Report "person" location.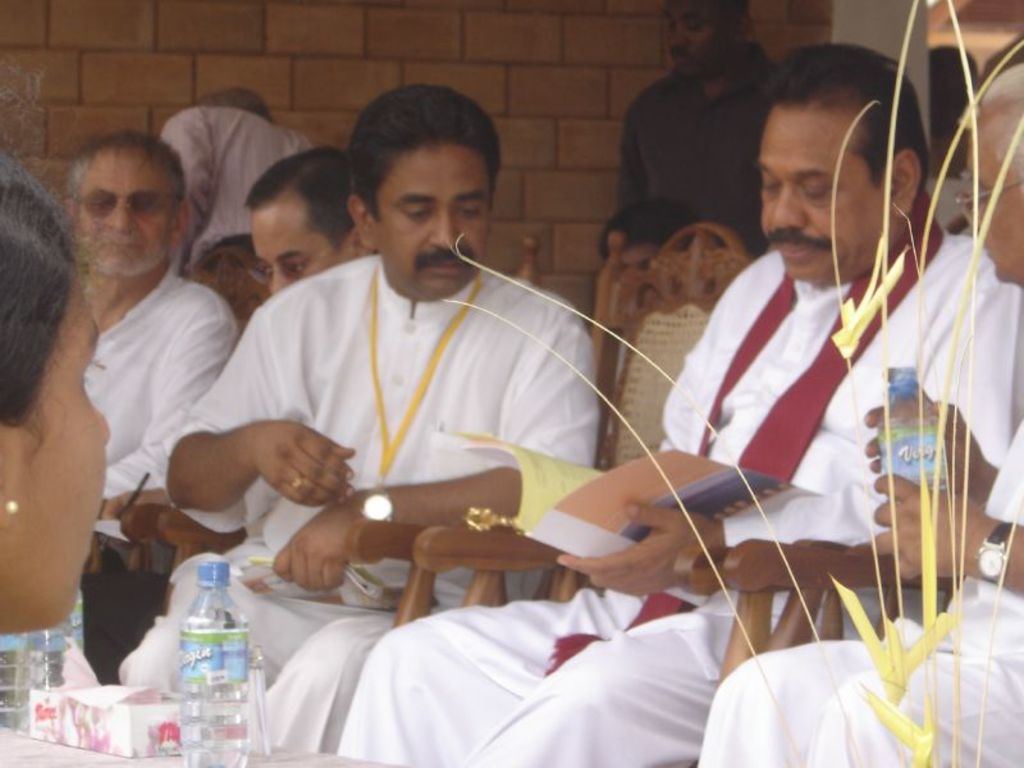
Report: BBox(168, 228, 271, 335).
